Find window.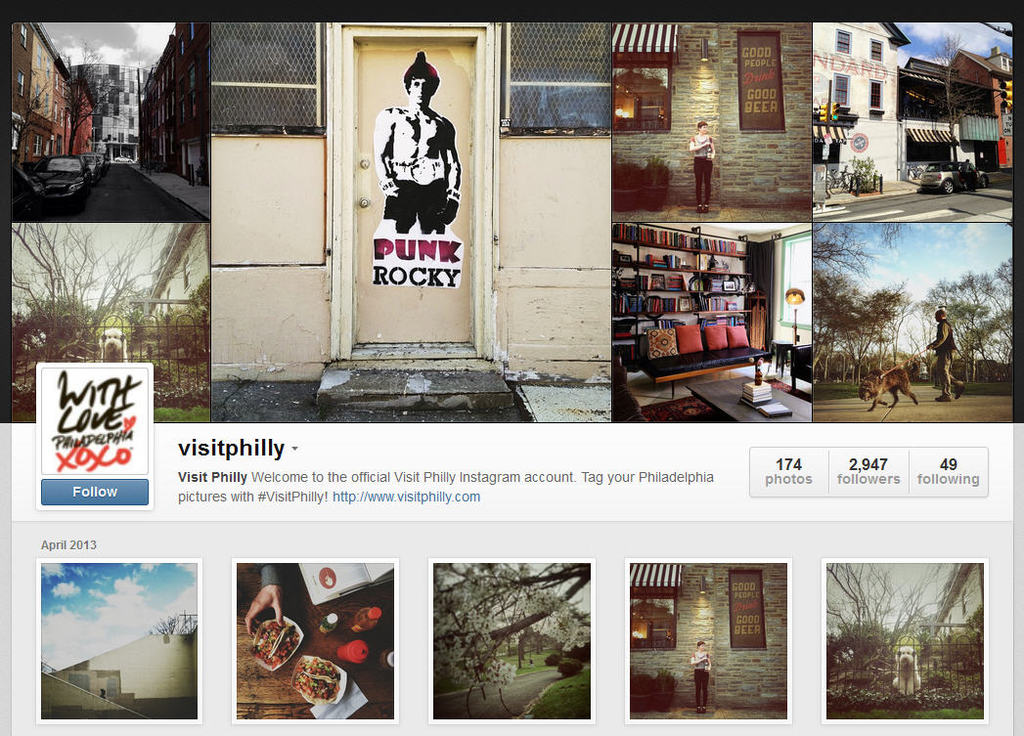
x1=869, y1=83, x2=879, y2=108.
